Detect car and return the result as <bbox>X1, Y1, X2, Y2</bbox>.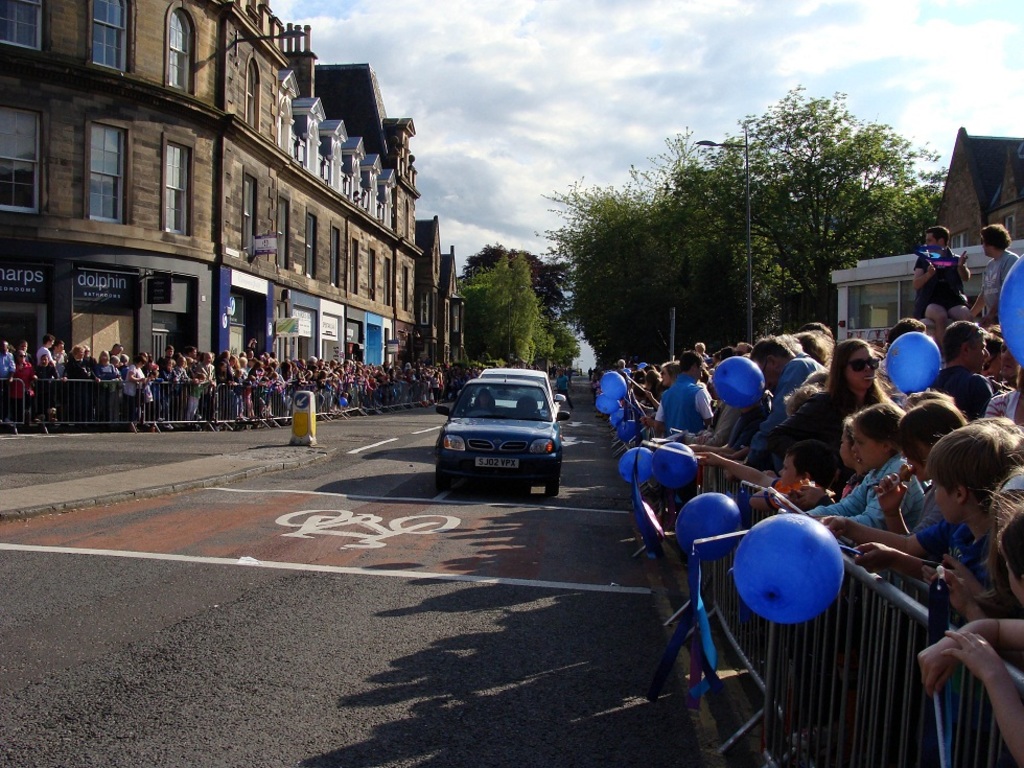
<bbox>474, 365, 566, 417</bbox>.
